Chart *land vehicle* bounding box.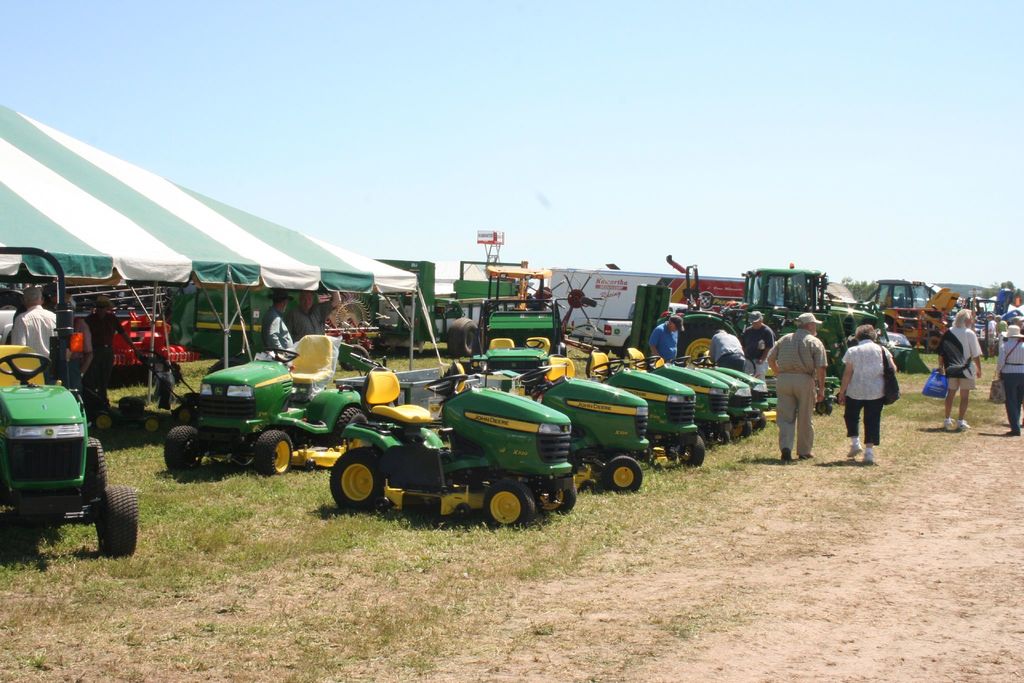
Charted: 165,331,369,471.
